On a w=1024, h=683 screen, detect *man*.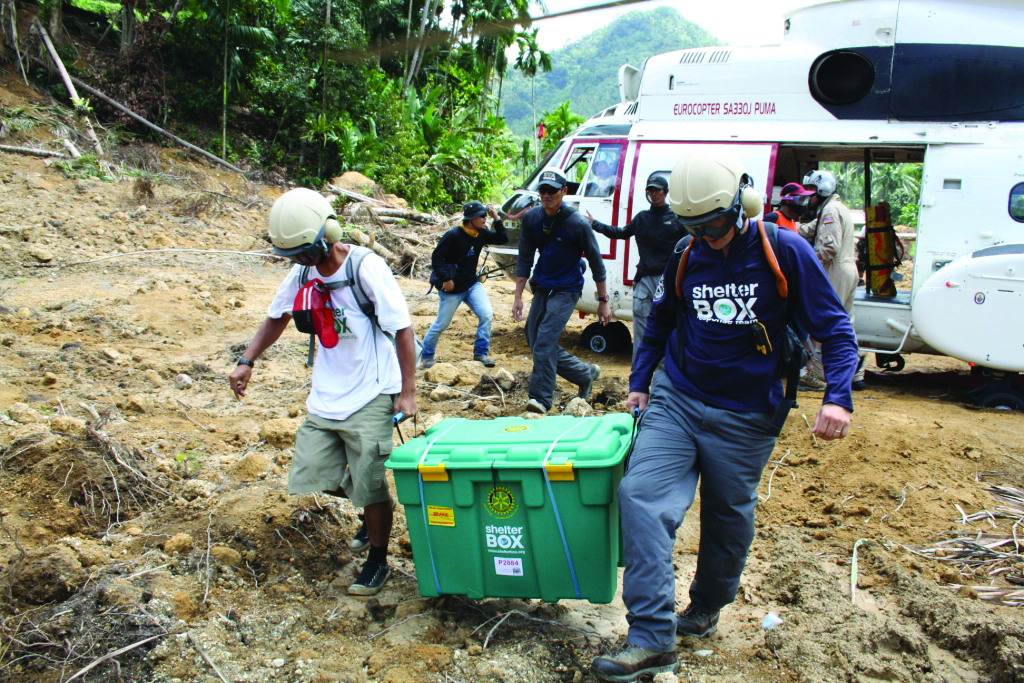
(x1=585, y1=175, x2=689, y2=368).
